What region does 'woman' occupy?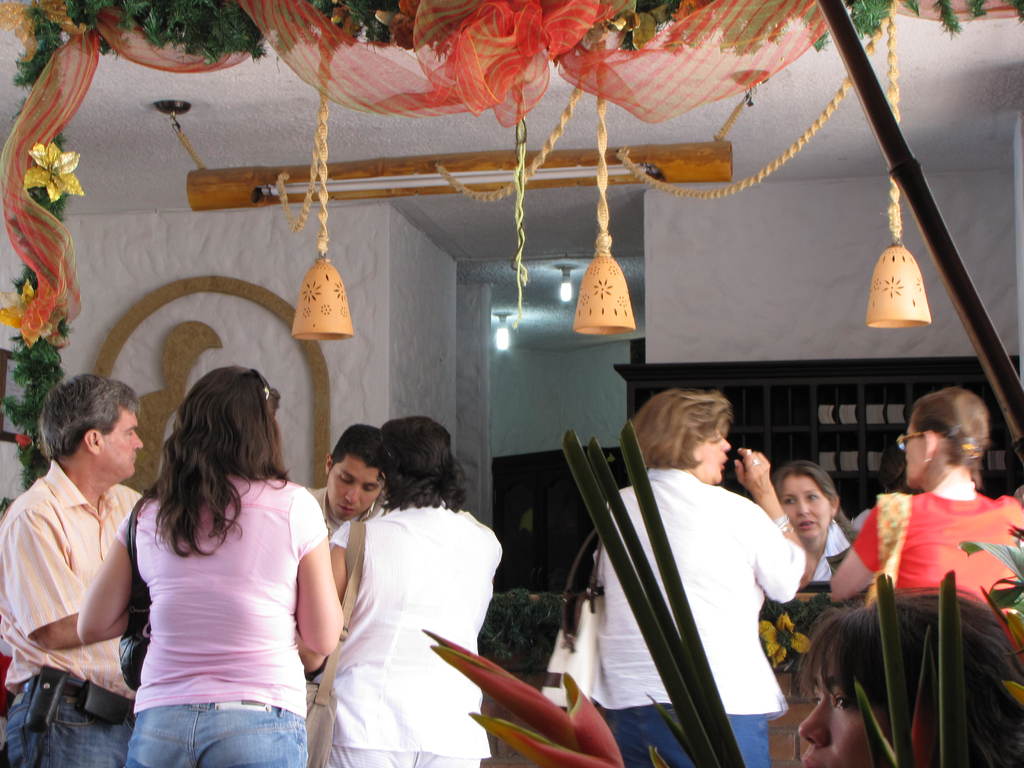
(x1=328, y1=417, x2=506, y2=767).
